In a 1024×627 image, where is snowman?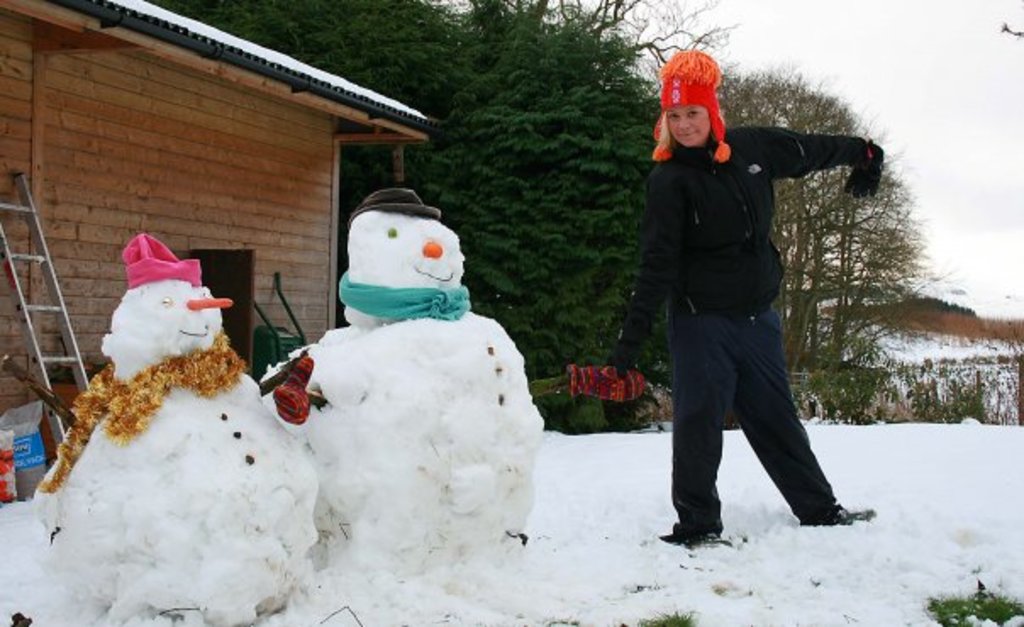
<bbox>17, 224, 317, 625</bbox>.
